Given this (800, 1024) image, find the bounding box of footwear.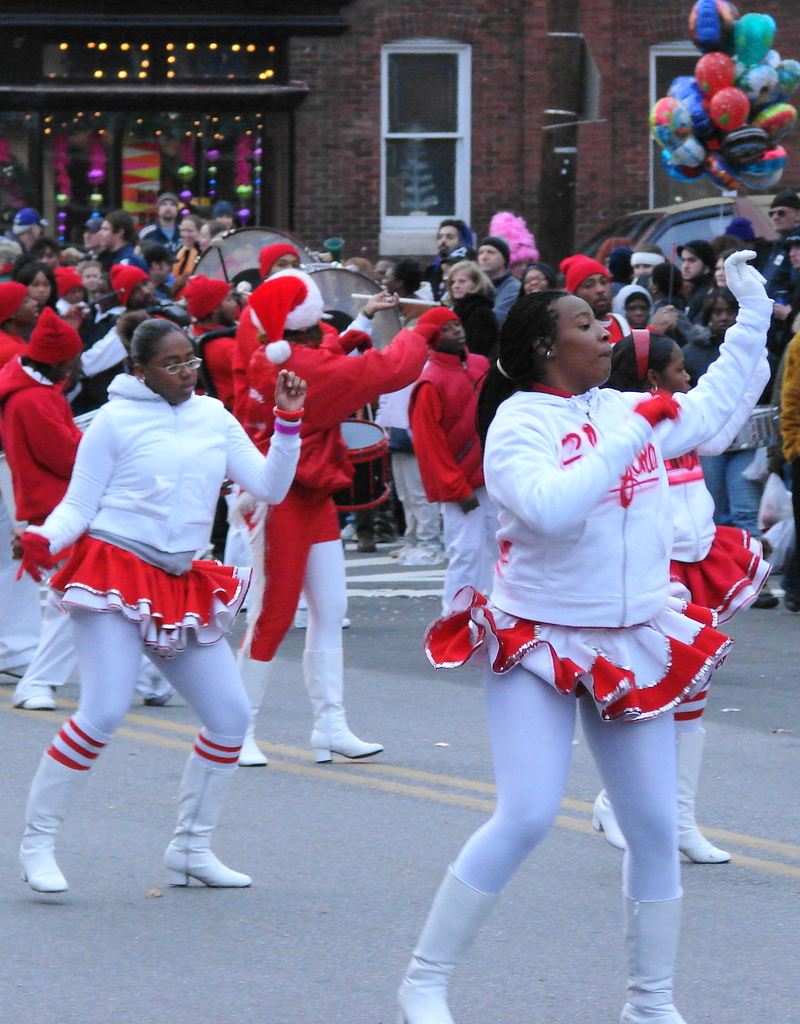
x1=26, y1=684, x2=62, y2=713.
